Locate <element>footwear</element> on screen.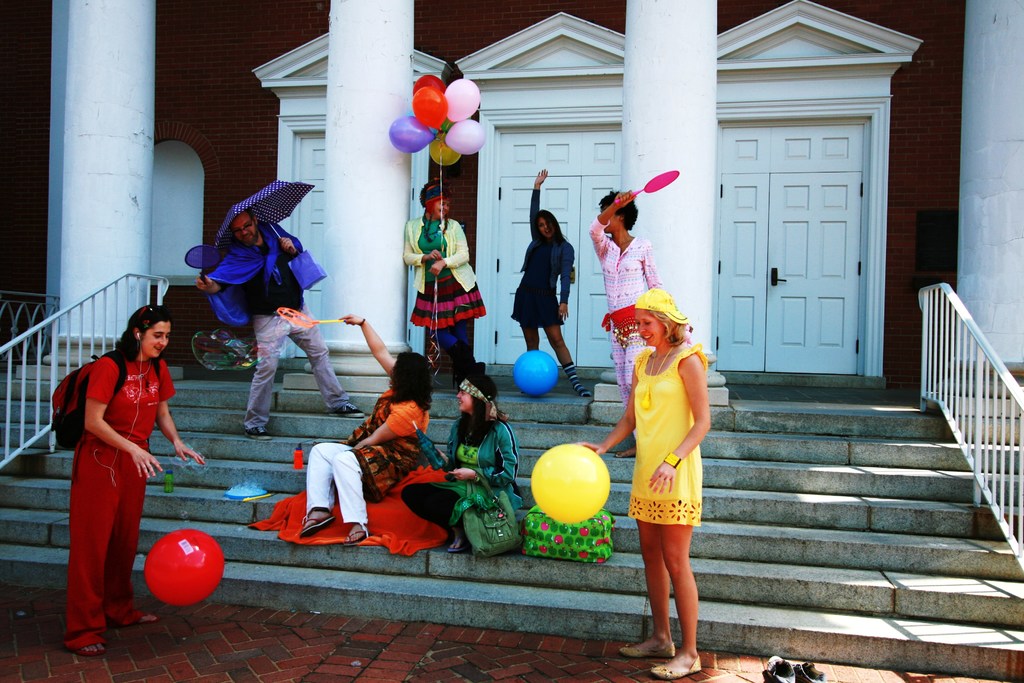
On screen at box=[241, 425, 273, 441].
